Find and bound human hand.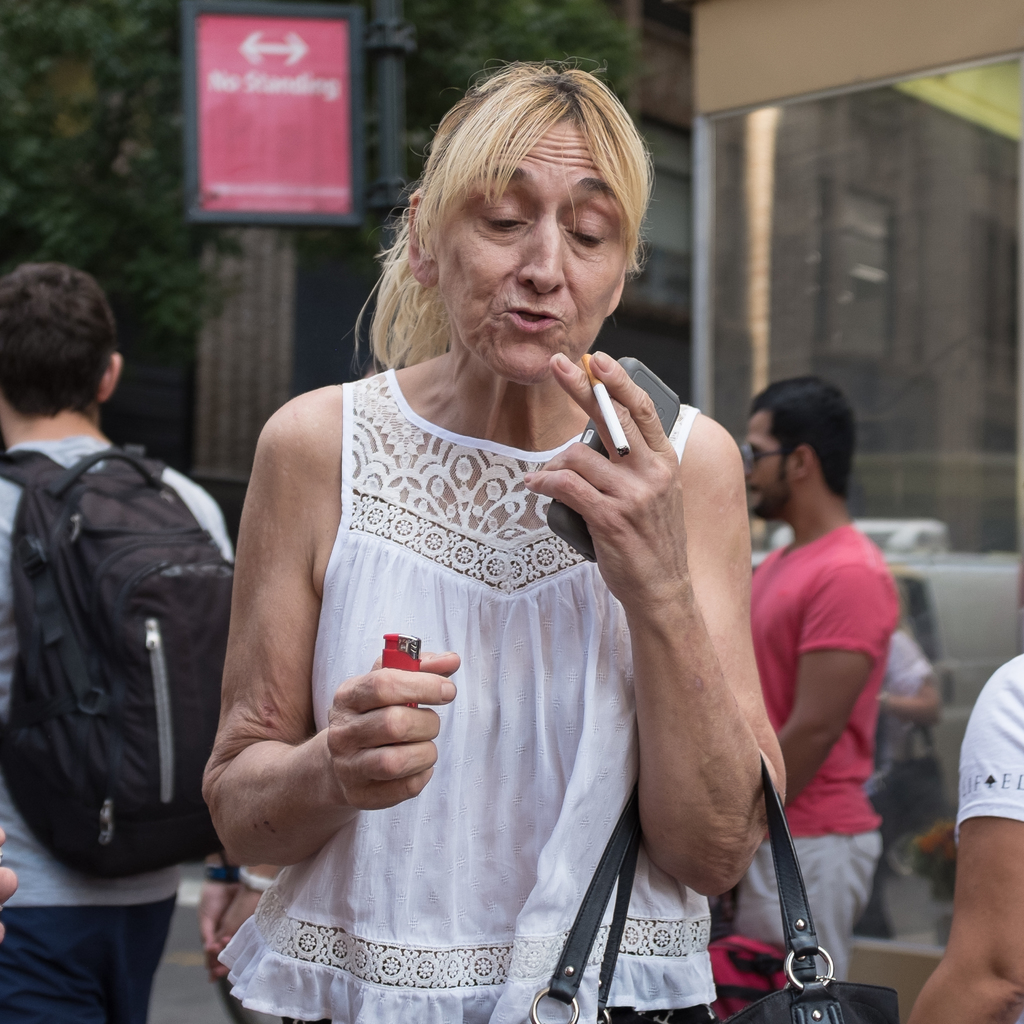
Bound: (523, 363, 735, 653).
